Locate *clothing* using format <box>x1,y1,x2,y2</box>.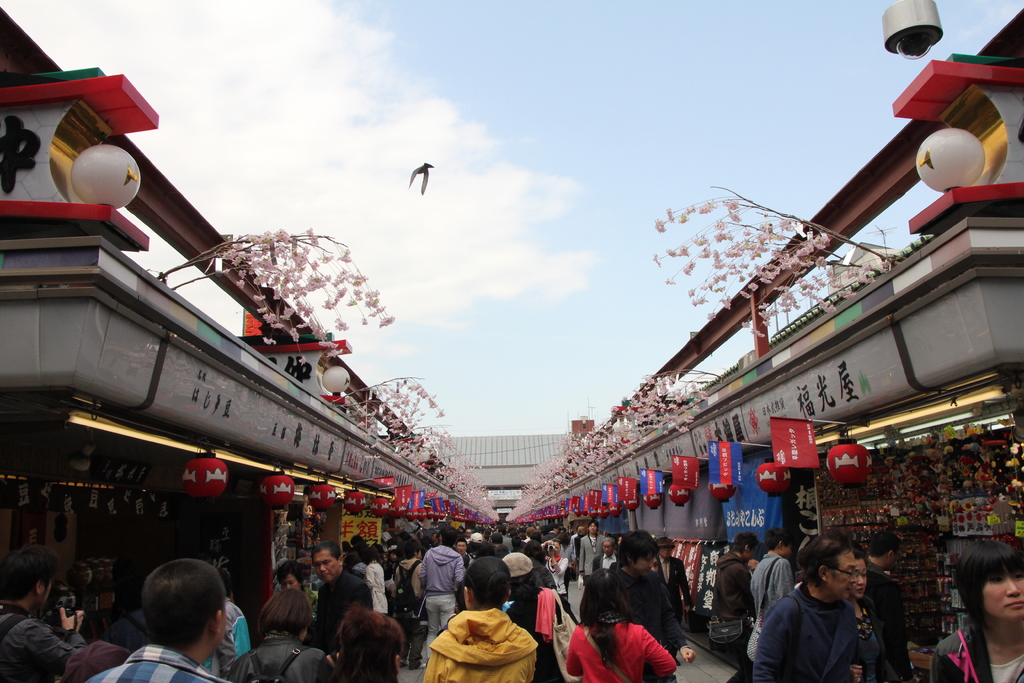
<box>311,564,369,656</box>.
